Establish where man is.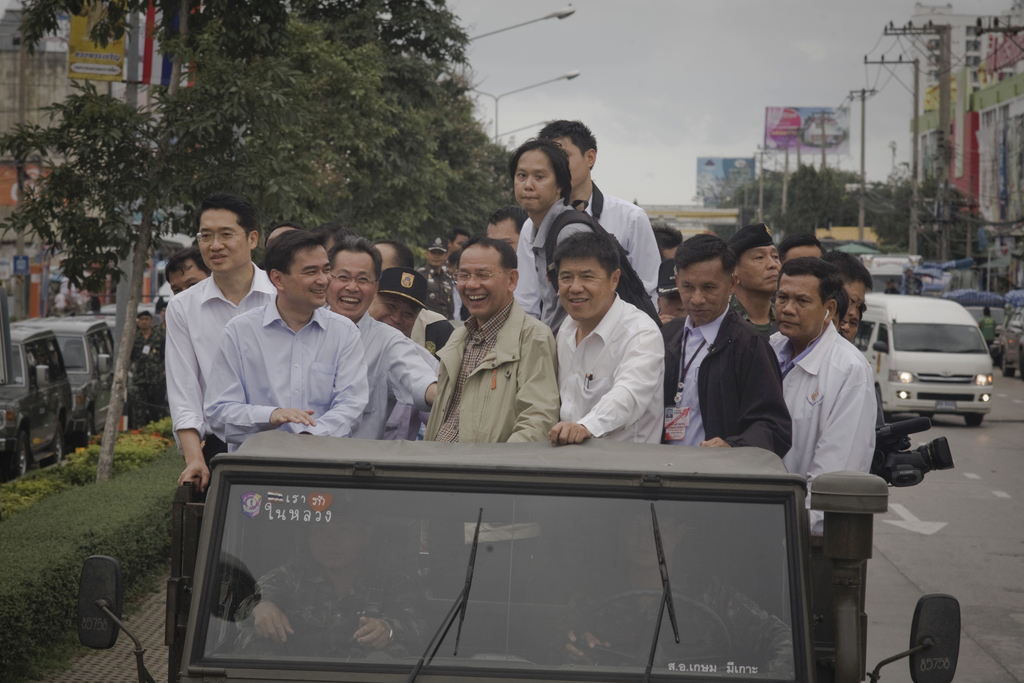
Established at [200,231,369,465].
